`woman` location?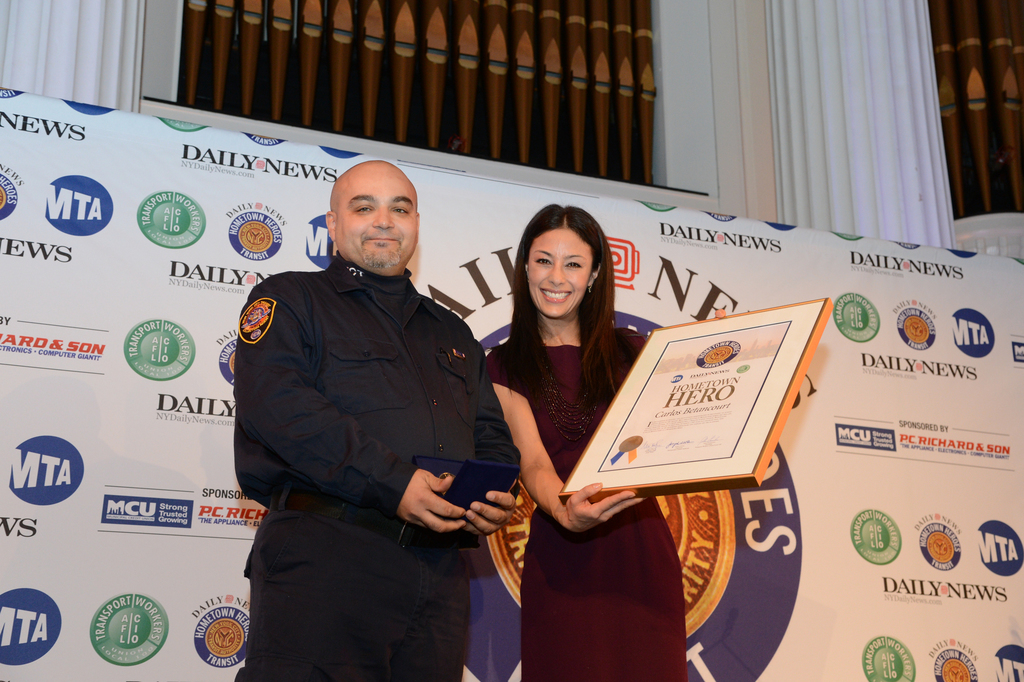
bbox=[481, 193, 659, 670]
